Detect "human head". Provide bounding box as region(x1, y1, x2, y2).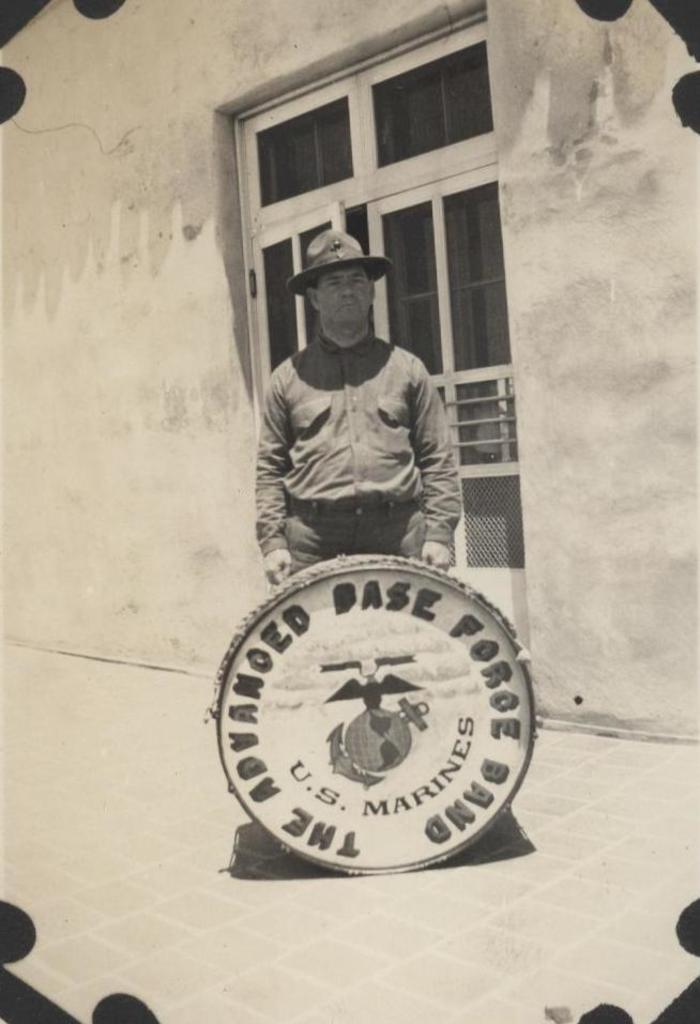
region(286, 228, 400, 355).
